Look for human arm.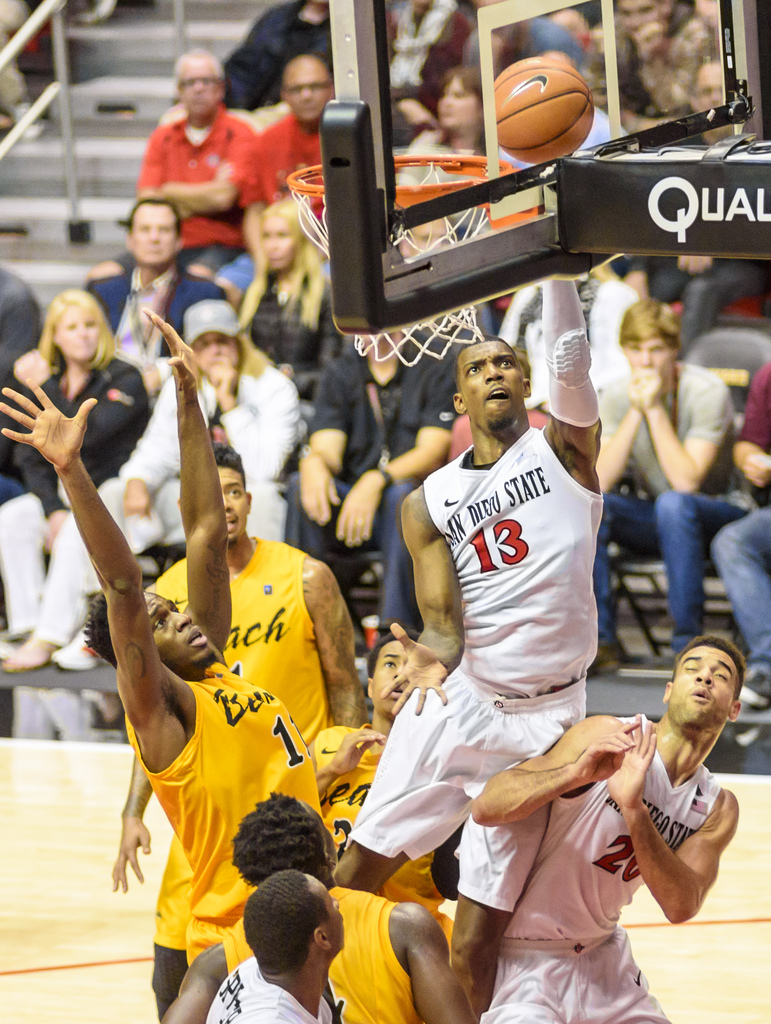
Found: bbox(139, 305, 235, 653).
